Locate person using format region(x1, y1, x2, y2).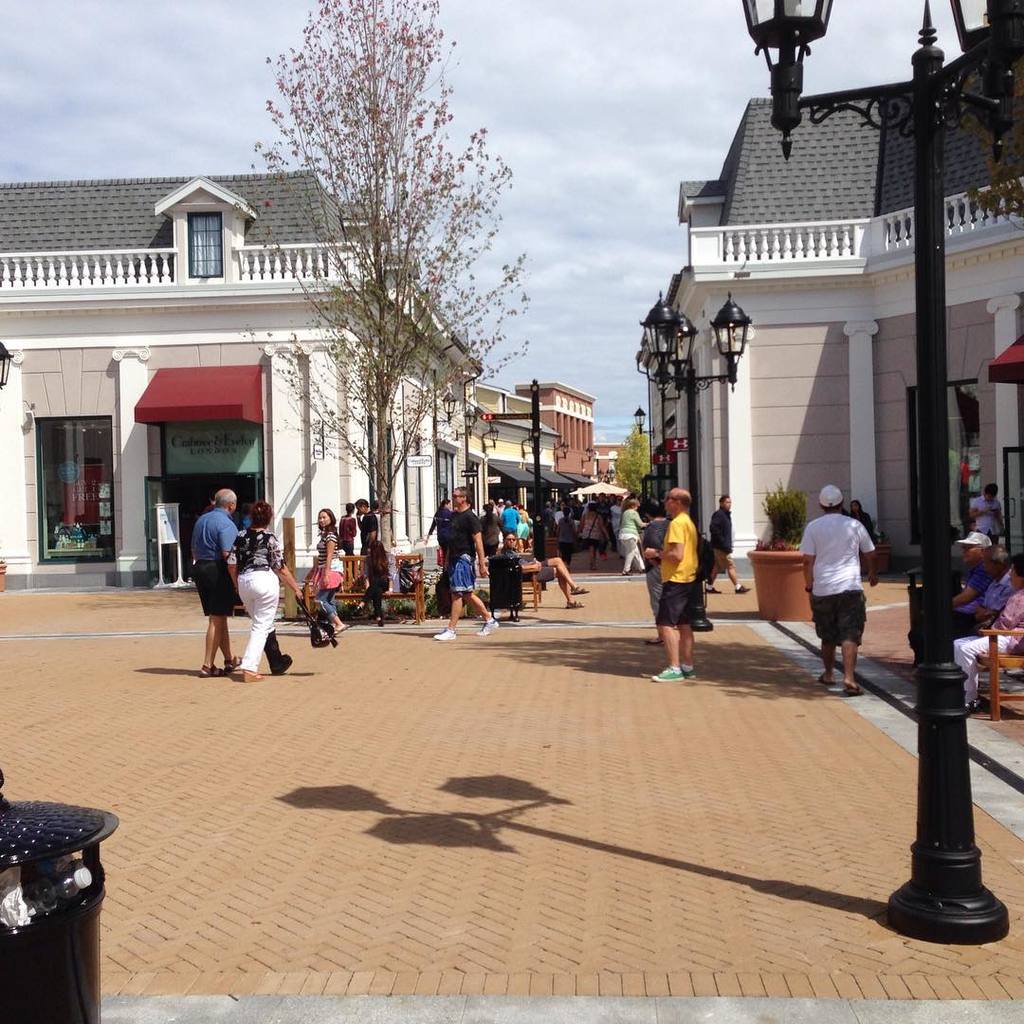
region(409, 482, 499, 638).
